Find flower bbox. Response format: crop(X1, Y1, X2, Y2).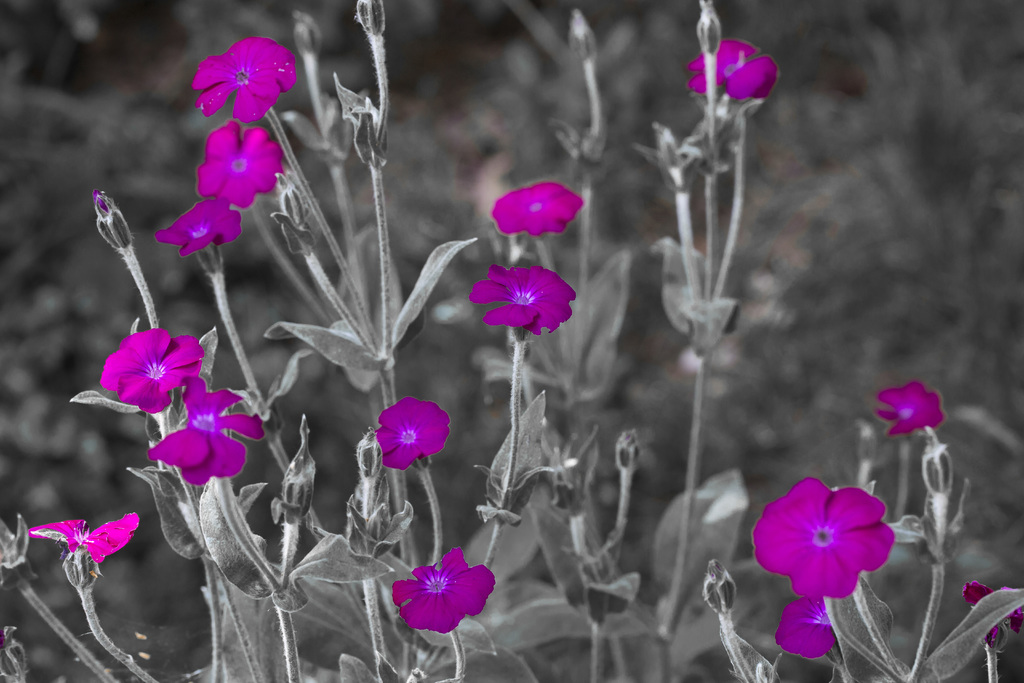
crop(28, 513, 141, 564).
